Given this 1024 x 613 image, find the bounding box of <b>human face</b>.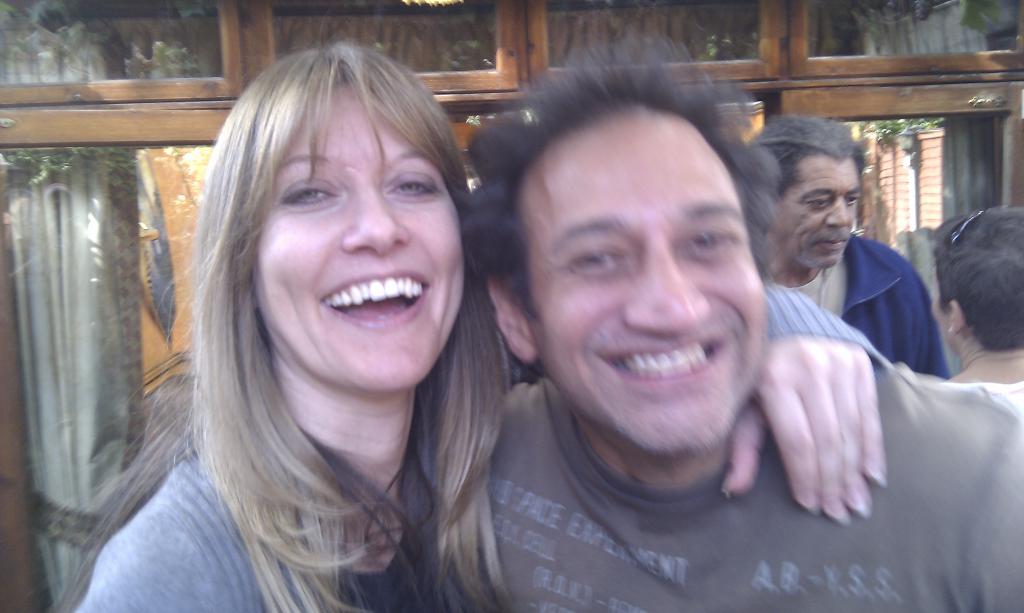
(left=775, top=148, right=858, bottom=280).
